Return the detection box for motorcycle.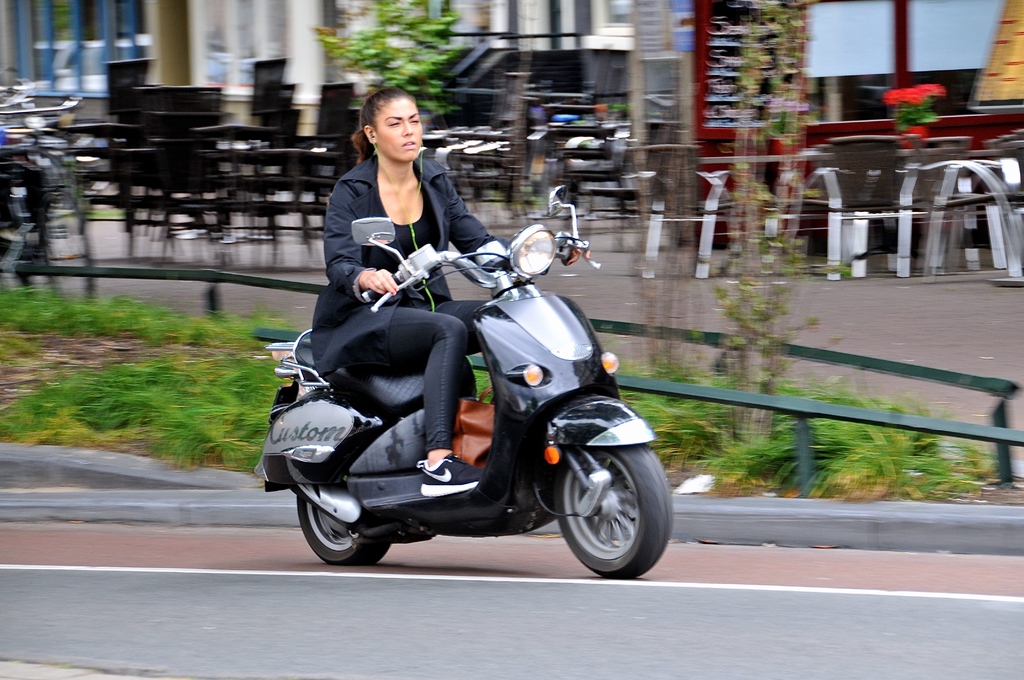
[249,213,676,585].
